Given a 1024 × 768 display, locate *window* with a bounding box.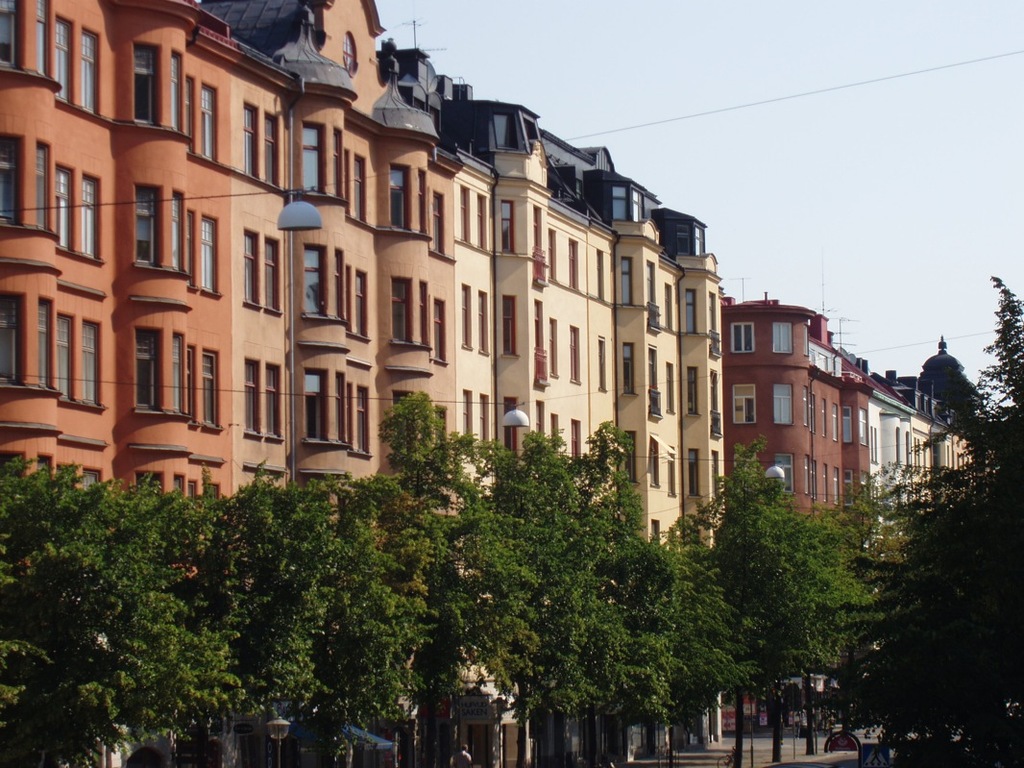
Located: select_region(666, 369, 673, 407).
